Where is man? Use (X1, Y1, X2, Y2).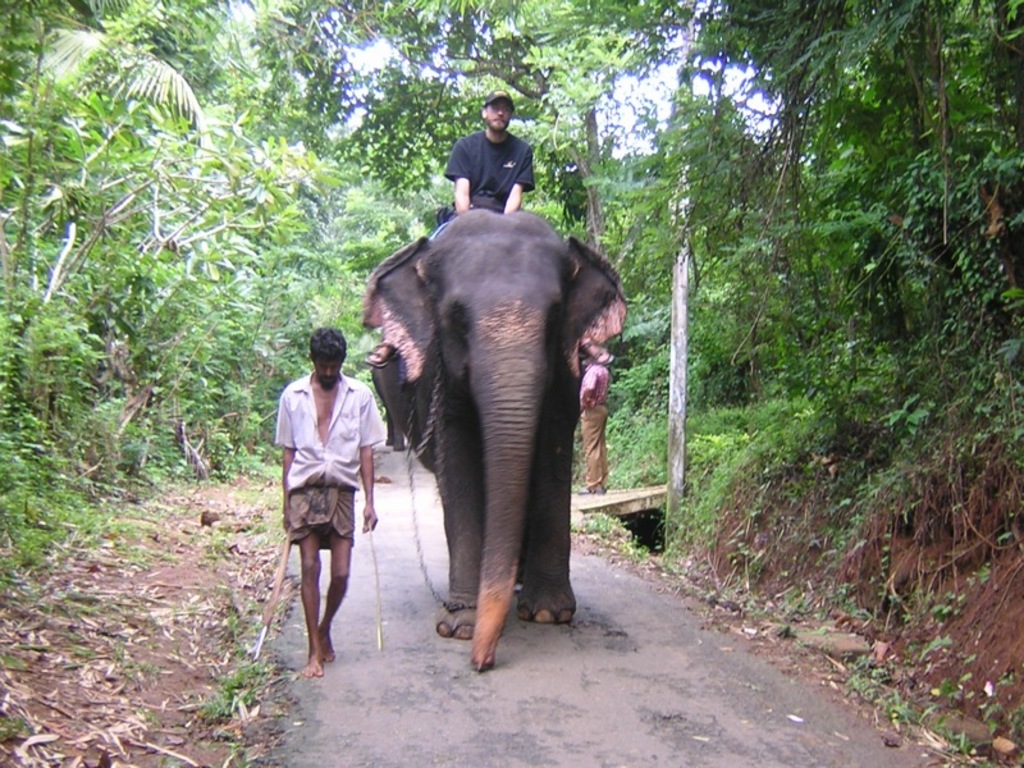
(271, 324, 388, 681).
